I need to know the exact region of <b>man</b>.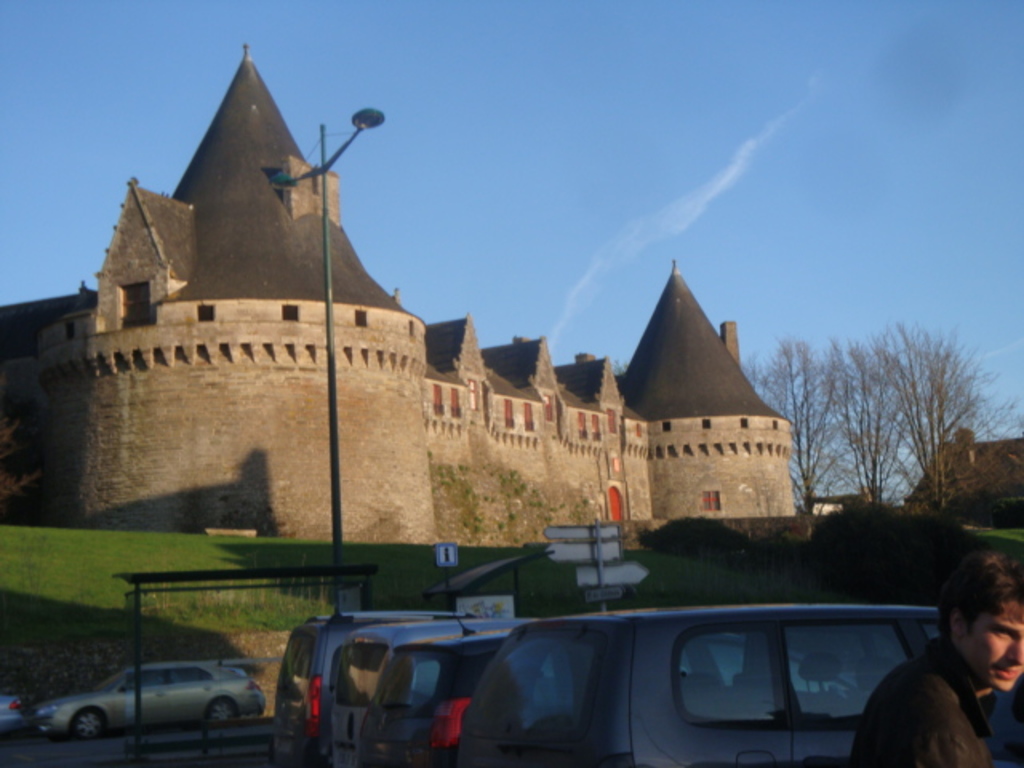
Region: BBox(845, 542, 1022, 766).
